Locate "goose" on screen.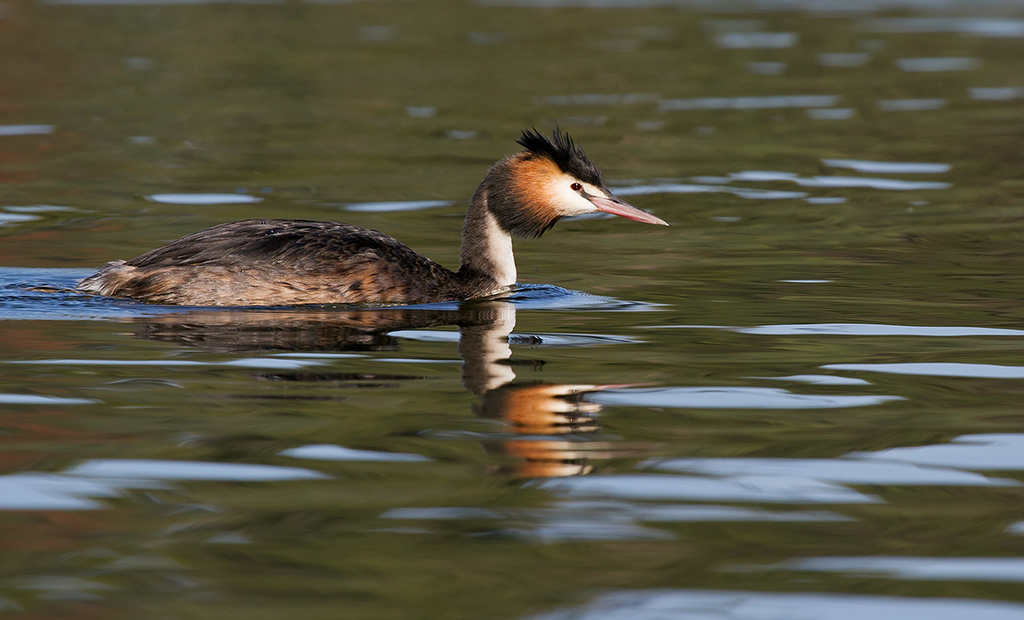
On screen at 76 133 670 312.
